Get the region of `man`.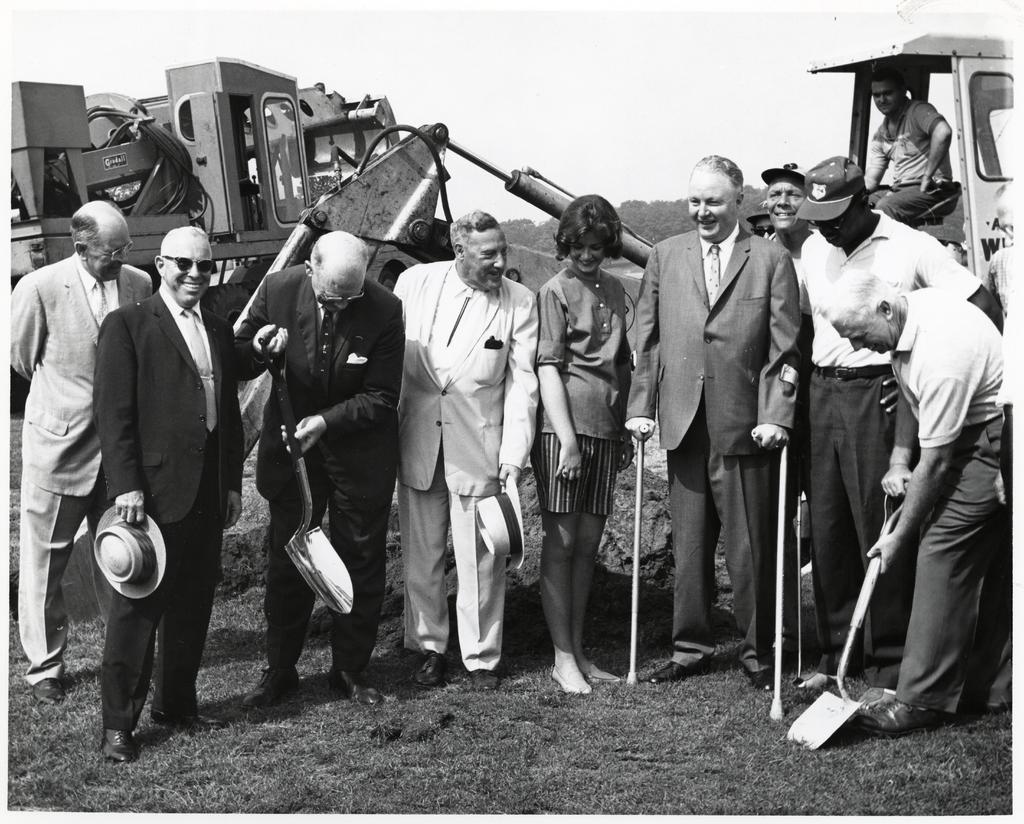
13:202:154:701.
